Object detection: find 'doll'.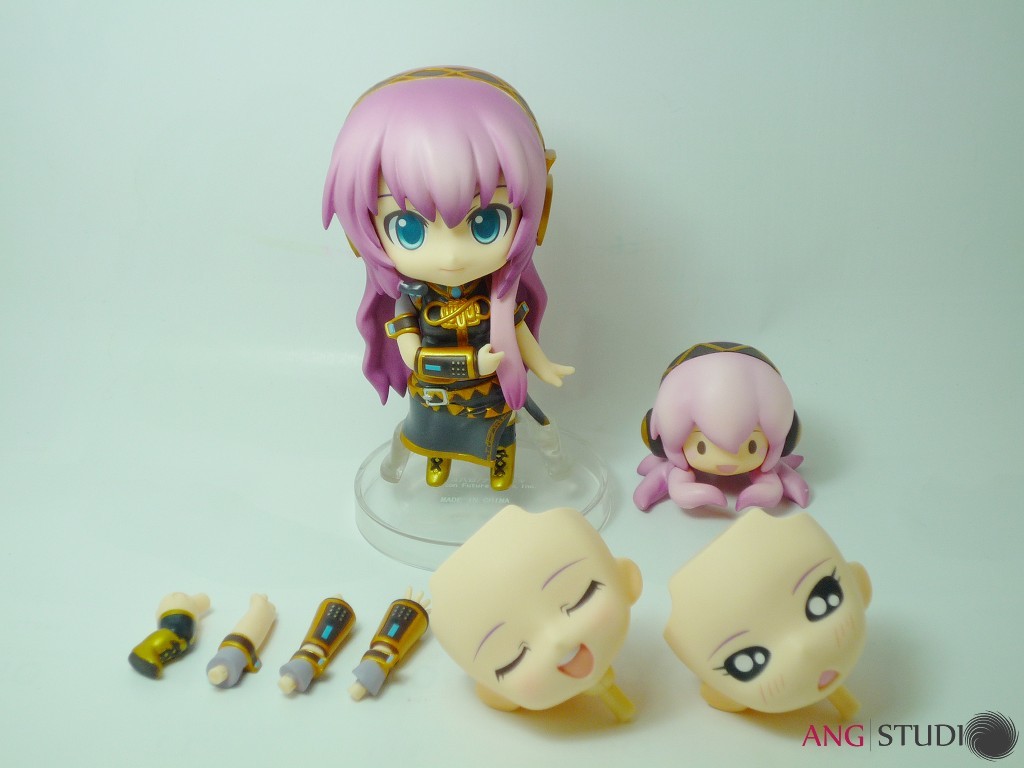
region(319, 58, 573, 493).
